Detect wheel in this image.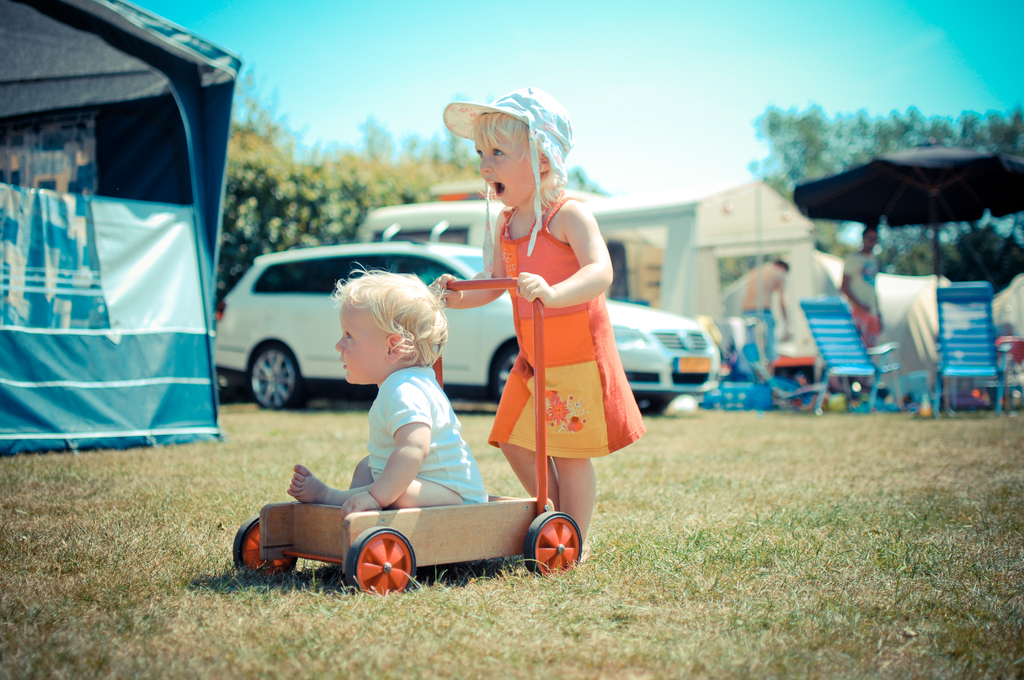
Detection: bbox(247, 339, 303, 403).
